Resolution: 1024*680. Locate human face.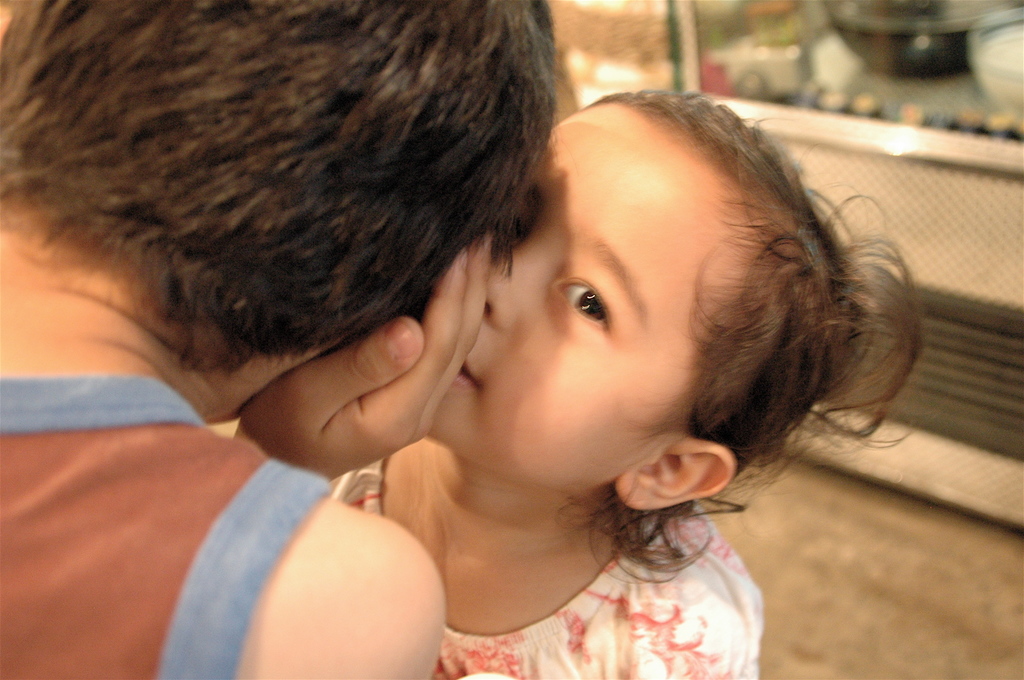
(left=424, top=102, right=748, bottom=489).
